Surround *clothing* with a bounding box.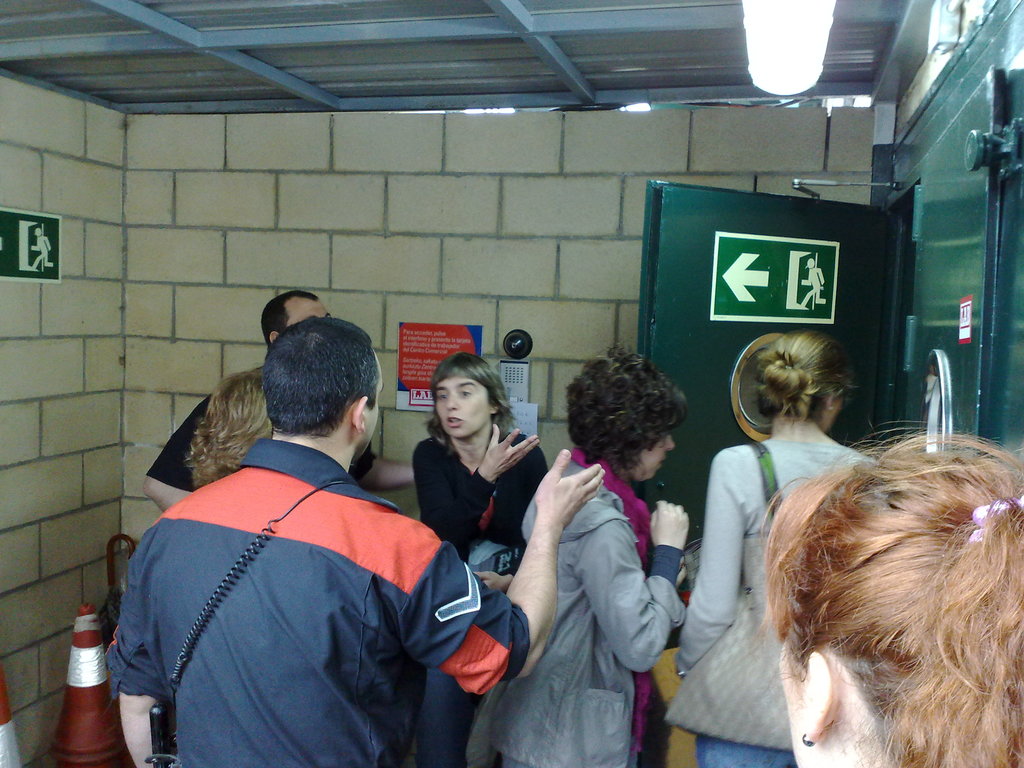
l=655, t=441, r=871, b=767.
